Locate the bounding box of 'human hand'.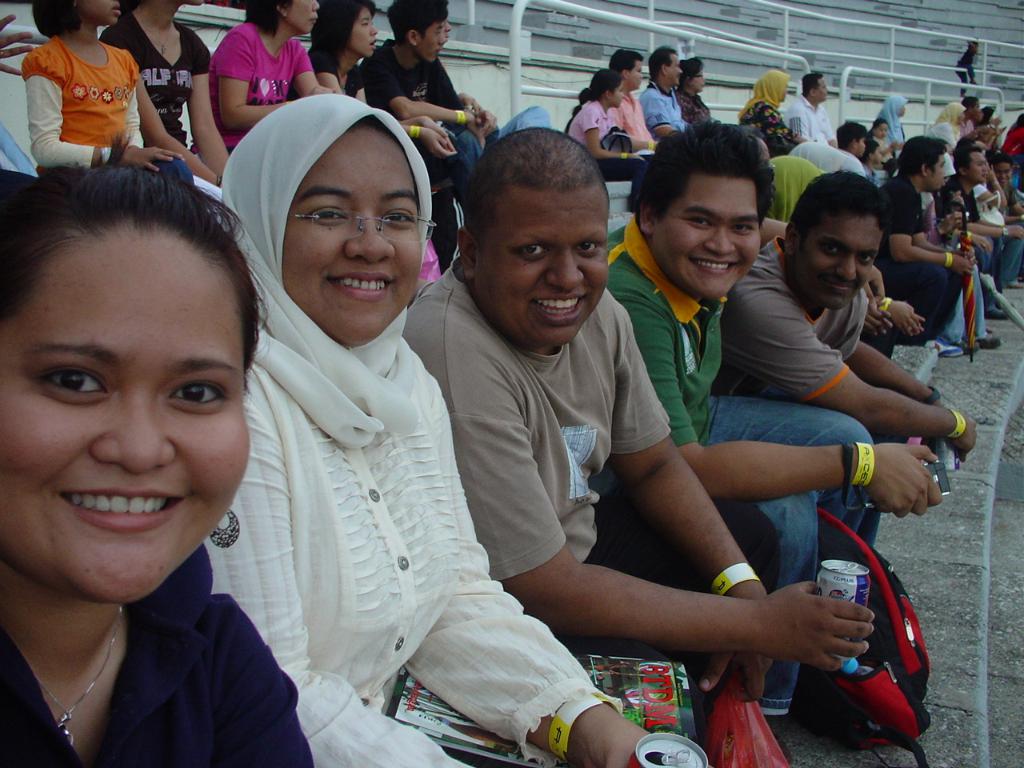
Bounding box: x1=477, y1=108, x2=499, y2=138.
